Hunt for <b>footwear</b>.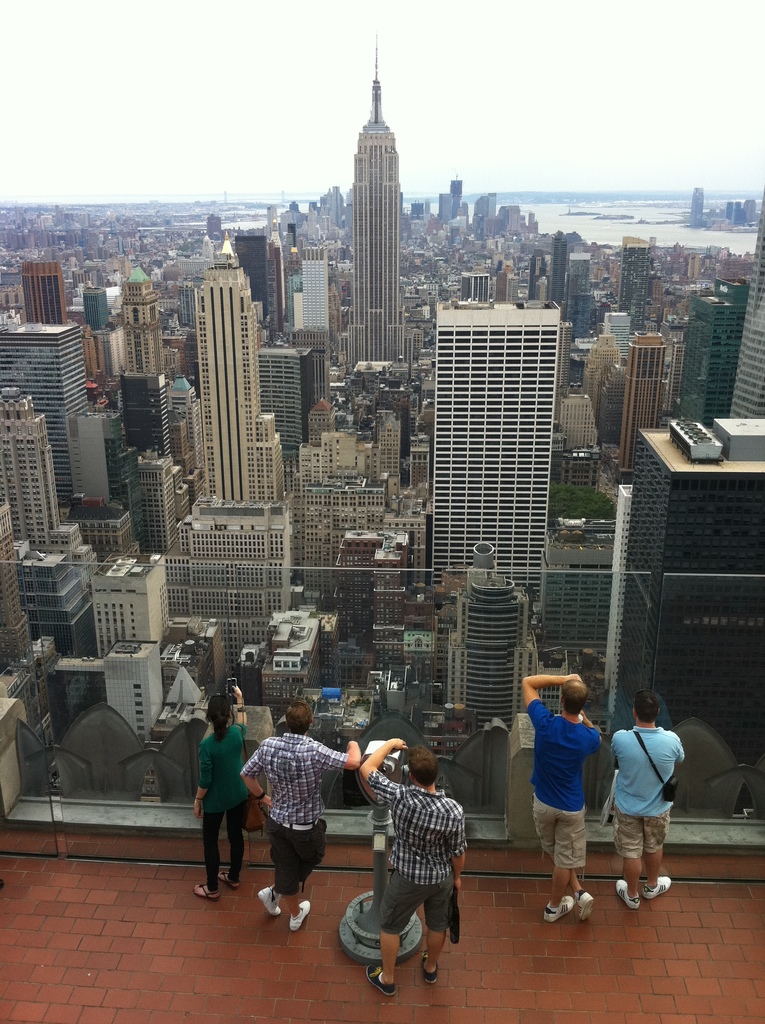
Hunted down at (218, 867, 239, 890).
